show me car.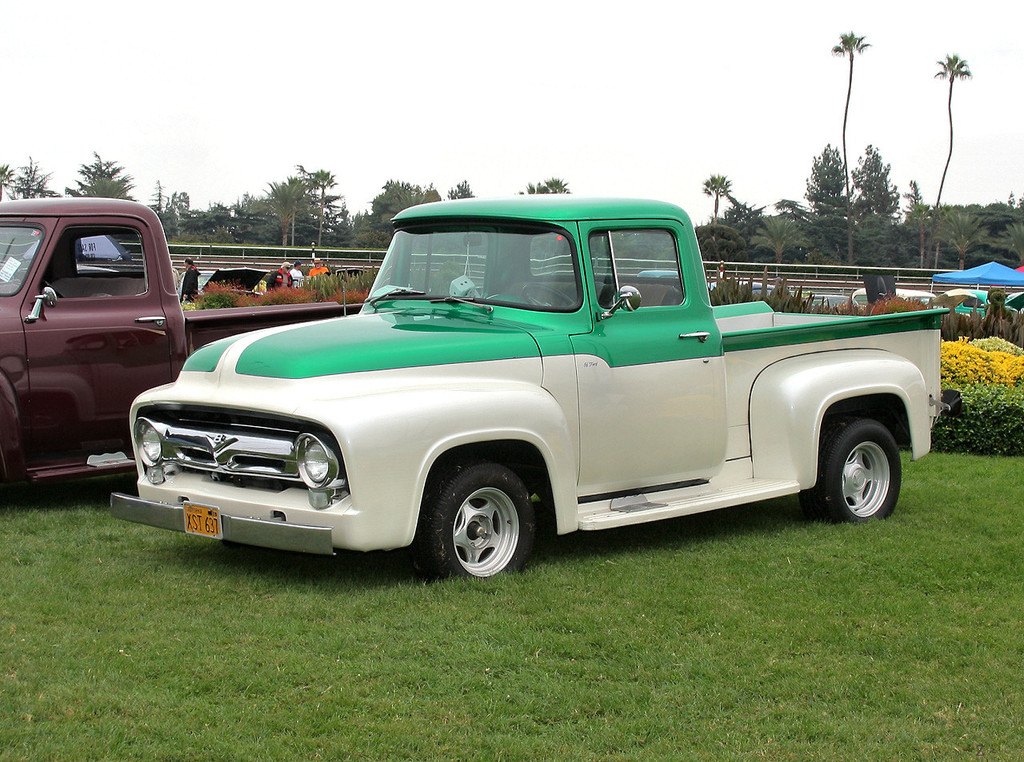
car is here: (left=712, top=275, right=792, bottom=301).
